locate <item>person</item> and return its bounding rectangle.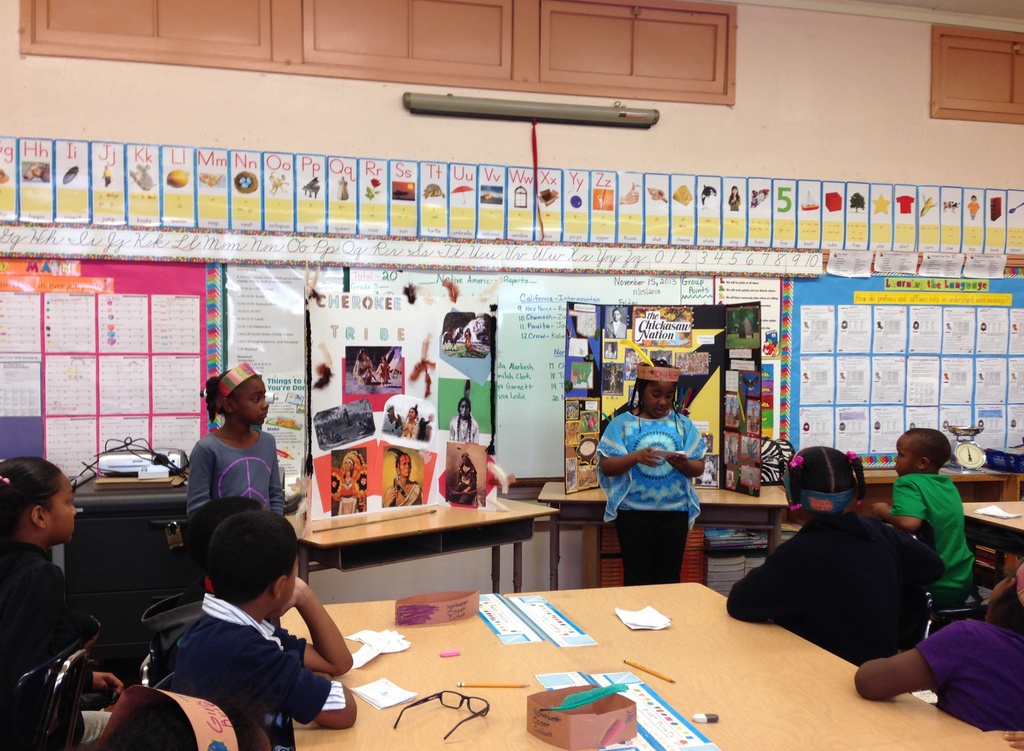
pyautogui.locateOnScreen(405, 403, 425, 442).
